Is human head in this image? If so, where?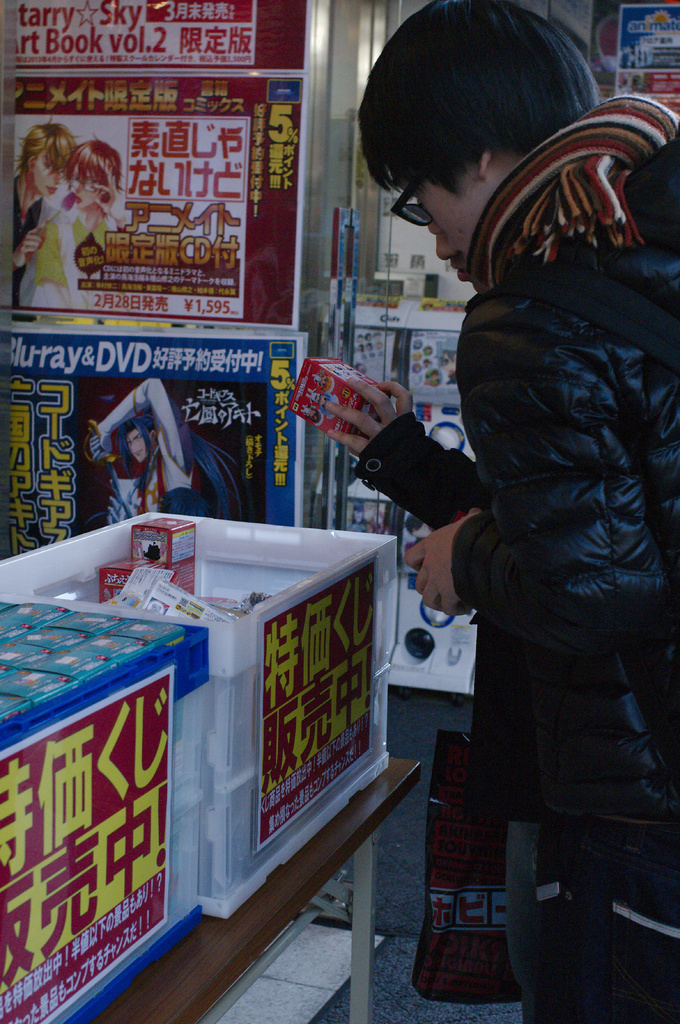
Yes, at Rect(114, 416, 155, 461).
